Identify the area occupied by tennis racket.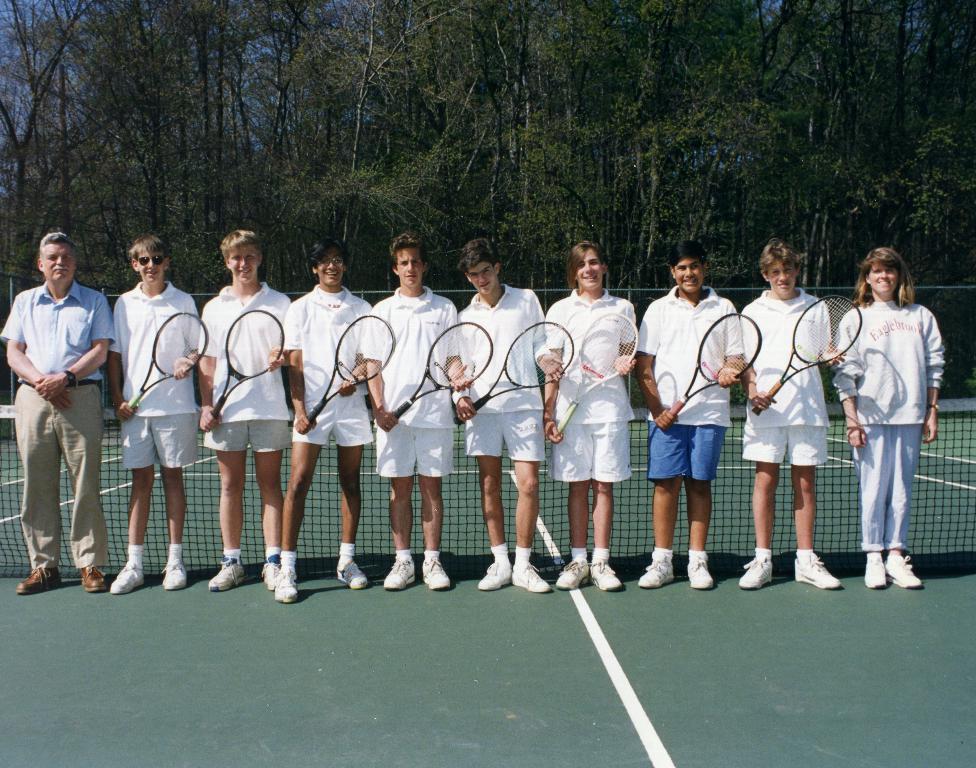
Area: <bbox>551, 311, 640, 436</bbox>.
